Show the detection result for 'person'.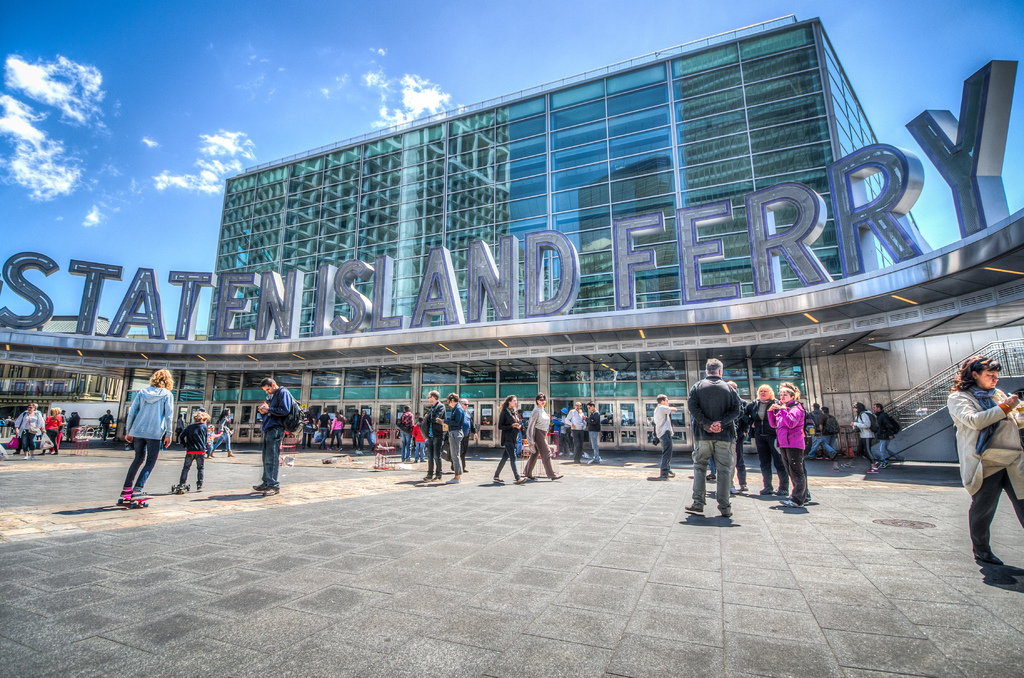
<region>754, 385, 774, 488</region>.
